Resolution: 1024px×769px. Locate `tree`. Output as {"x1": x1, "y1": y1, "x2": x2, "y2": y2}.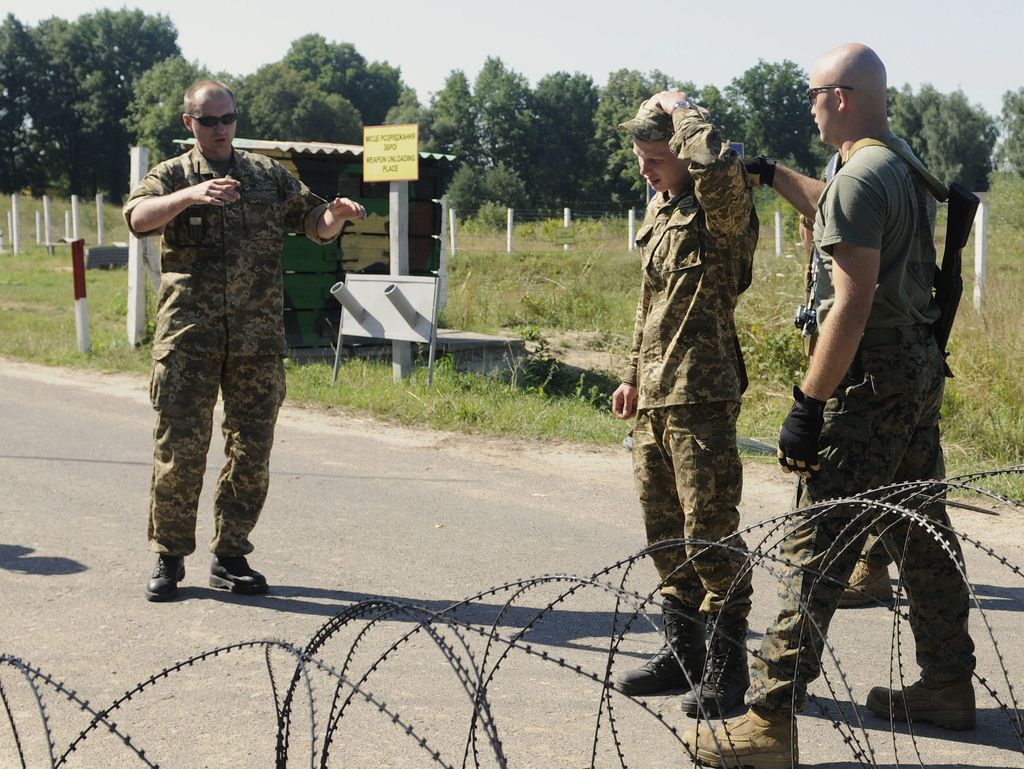
{"x1": 533, "y1": 64, "x2": 596, "y2": 214}.
